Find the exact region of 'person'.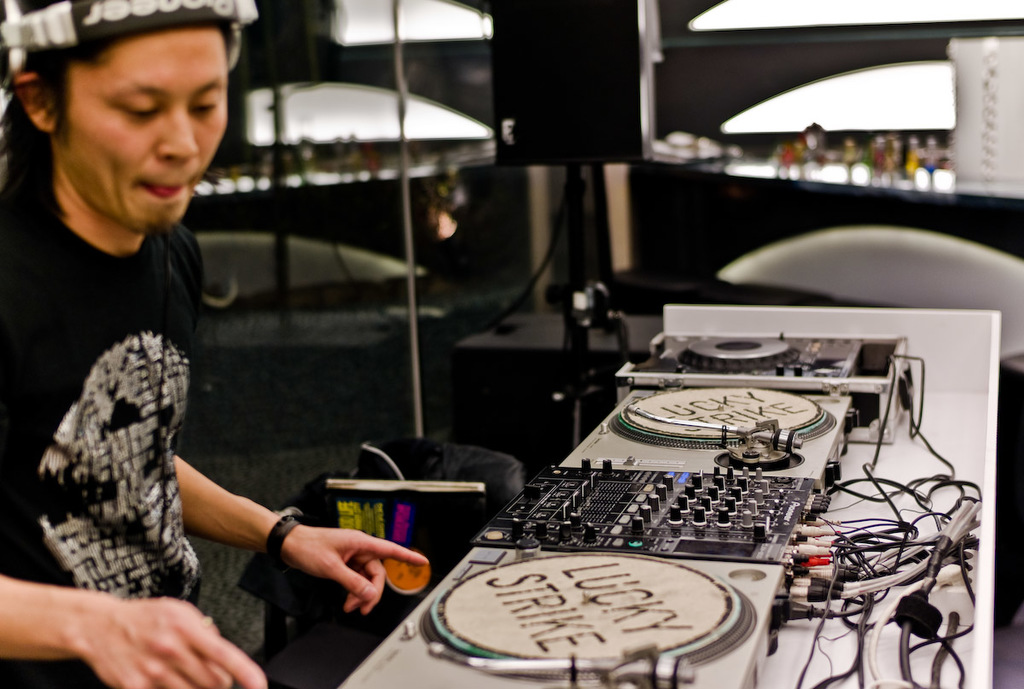
Exact region: rect(0, 0, 284, 653).
